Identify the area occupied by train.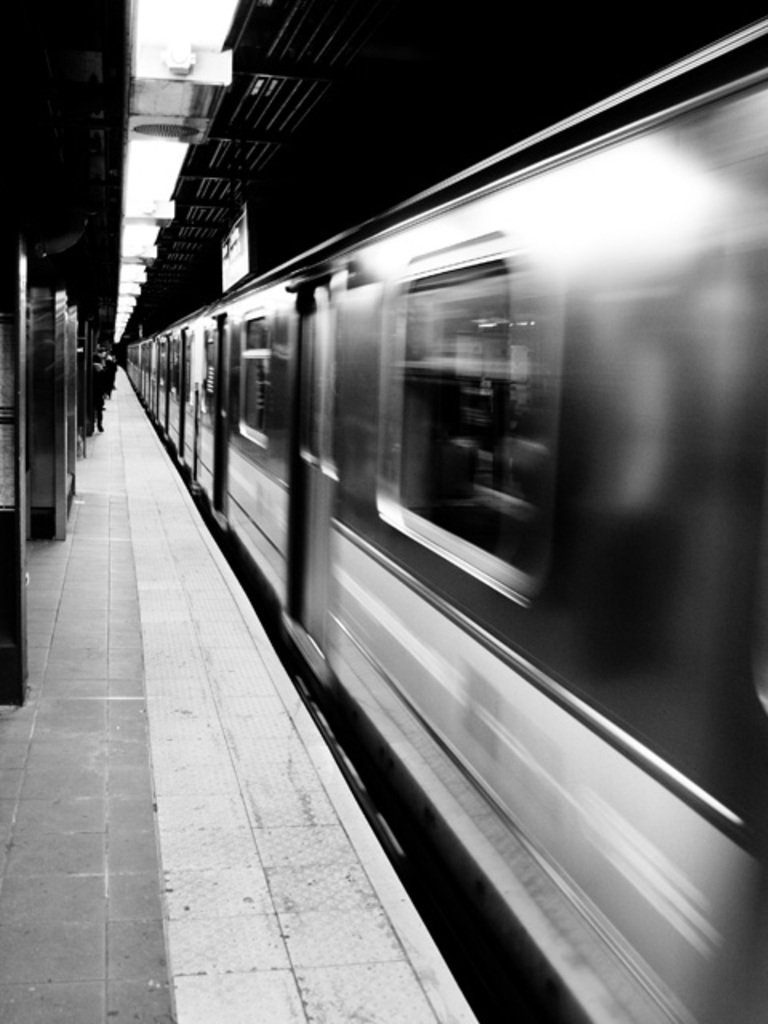
Area: x1=125 y1=6 x2=766 y2=1022.
